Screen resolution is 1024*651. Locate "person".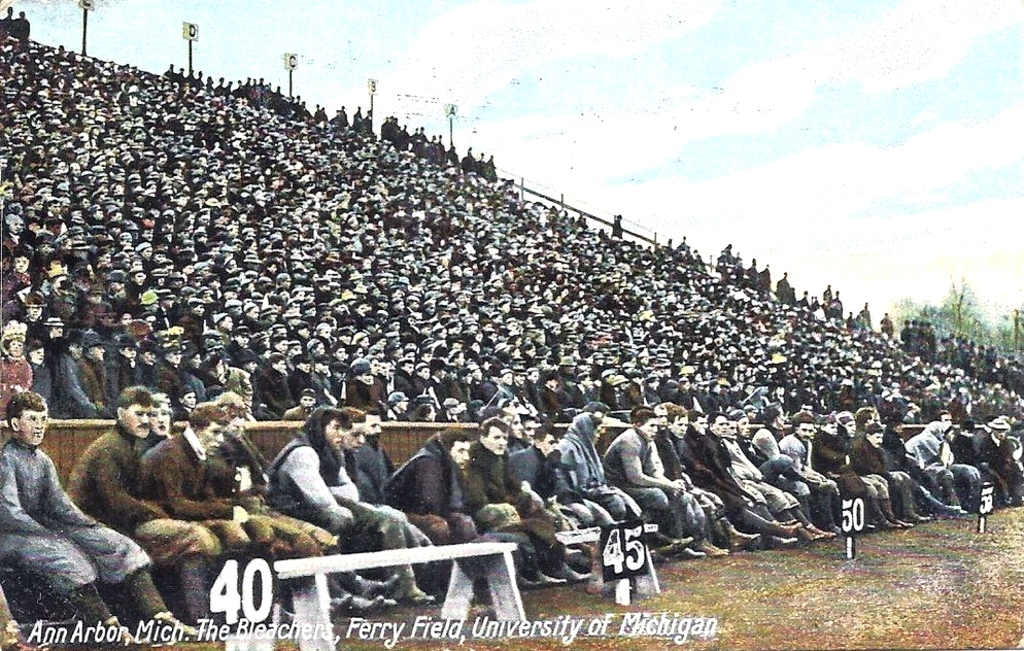
rect(261, 406, 438, 607).
